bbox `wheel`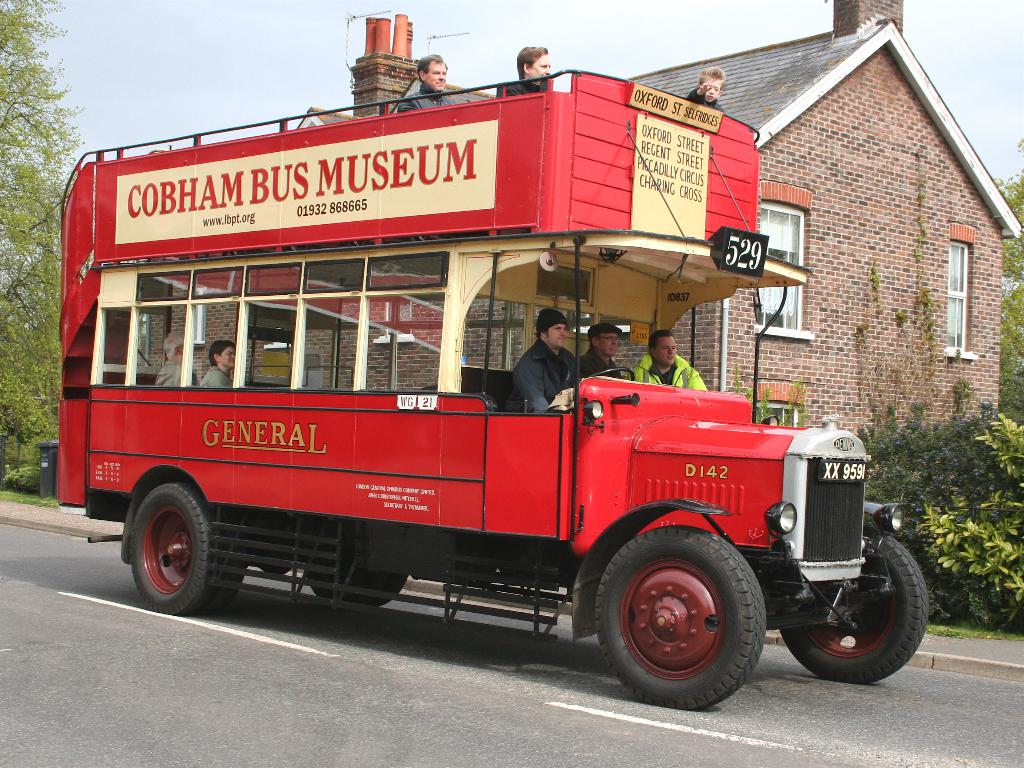
detection(774, 532, 929, 687)
